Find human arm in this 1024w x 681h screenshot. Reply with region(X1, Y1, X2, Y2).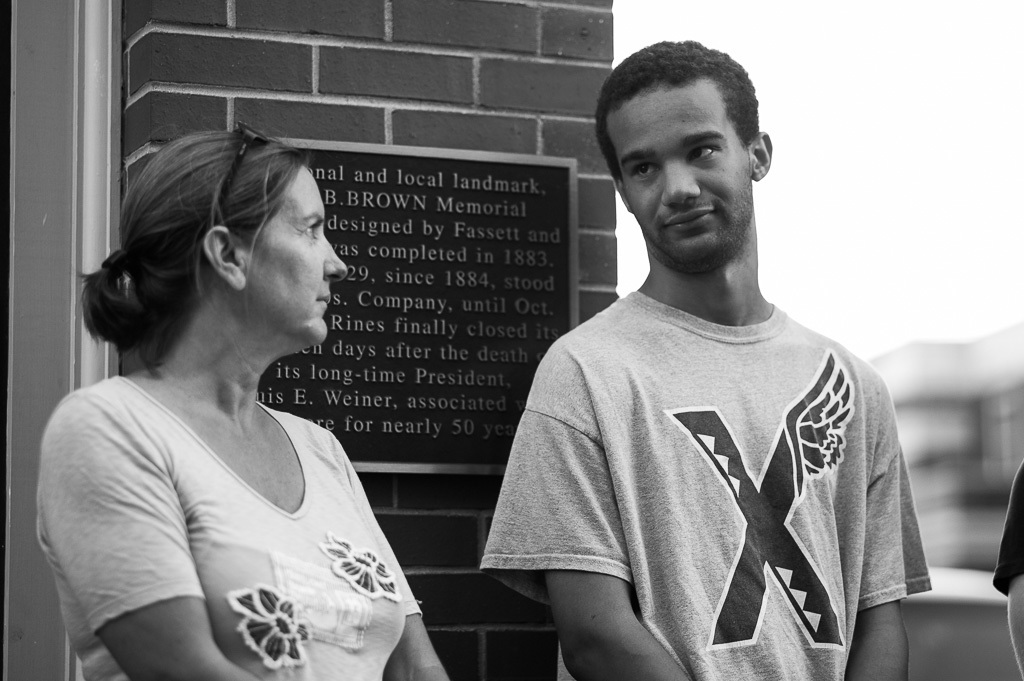
region(323, 431, 461, 680).
